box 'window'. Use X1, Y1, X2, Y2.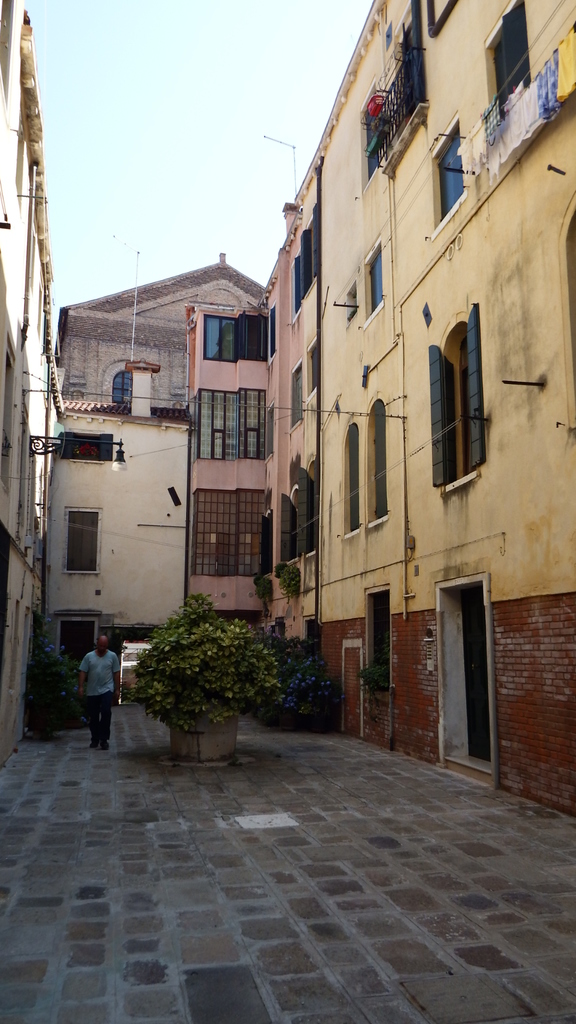
303, 617, 321, 655.
